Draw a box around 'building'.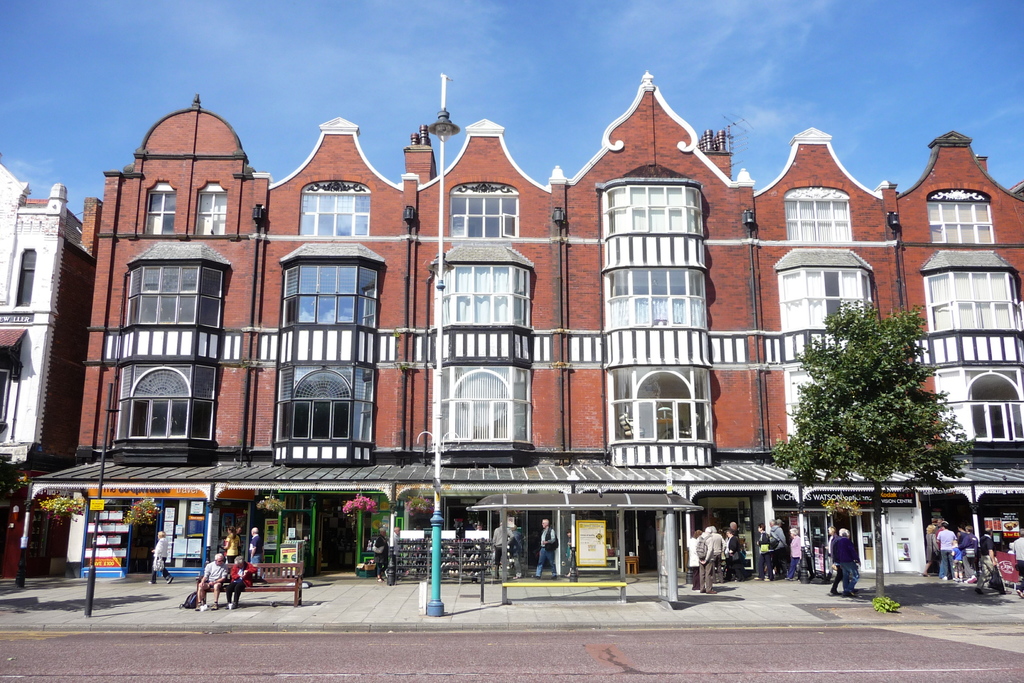
bbox(19, 69, 1023, 593).
